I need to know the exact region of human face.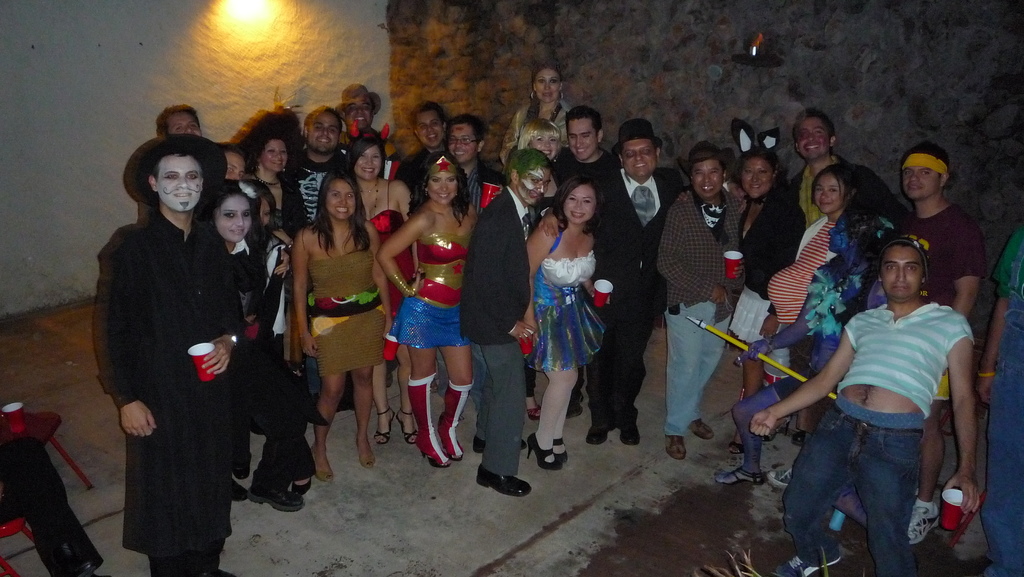
Region: l=899, t=158, r=930, b=195.
